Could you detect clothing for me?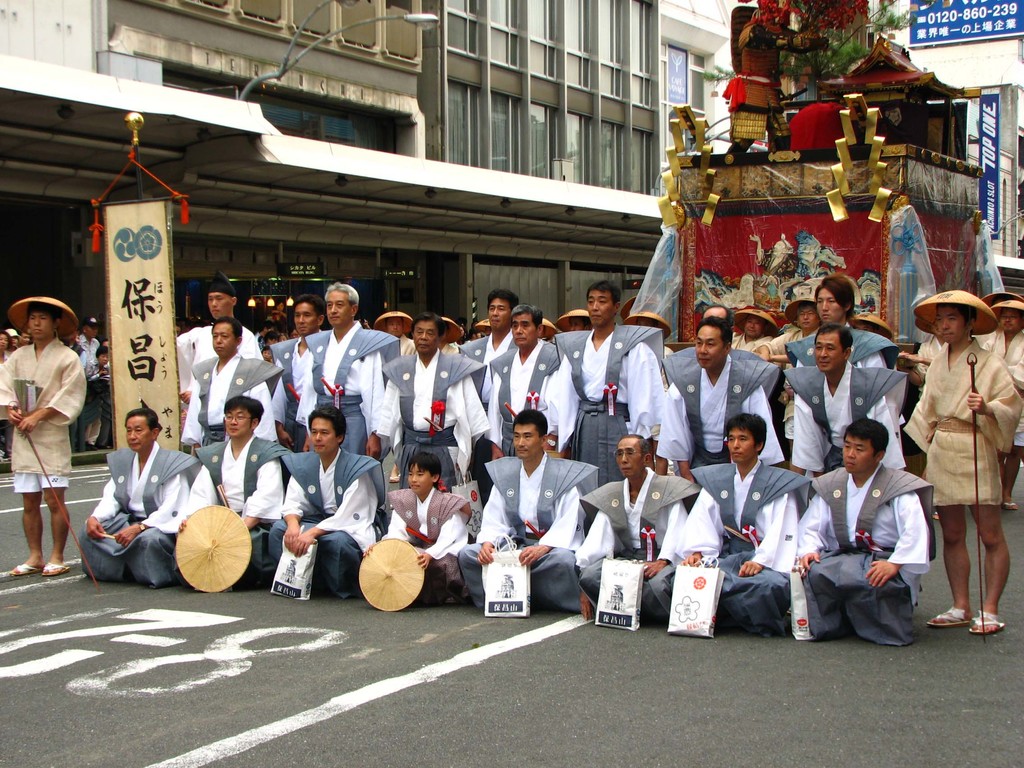
Detection result: {"left": 252, "top": 329, "right": 268, "bottom": 339}.
